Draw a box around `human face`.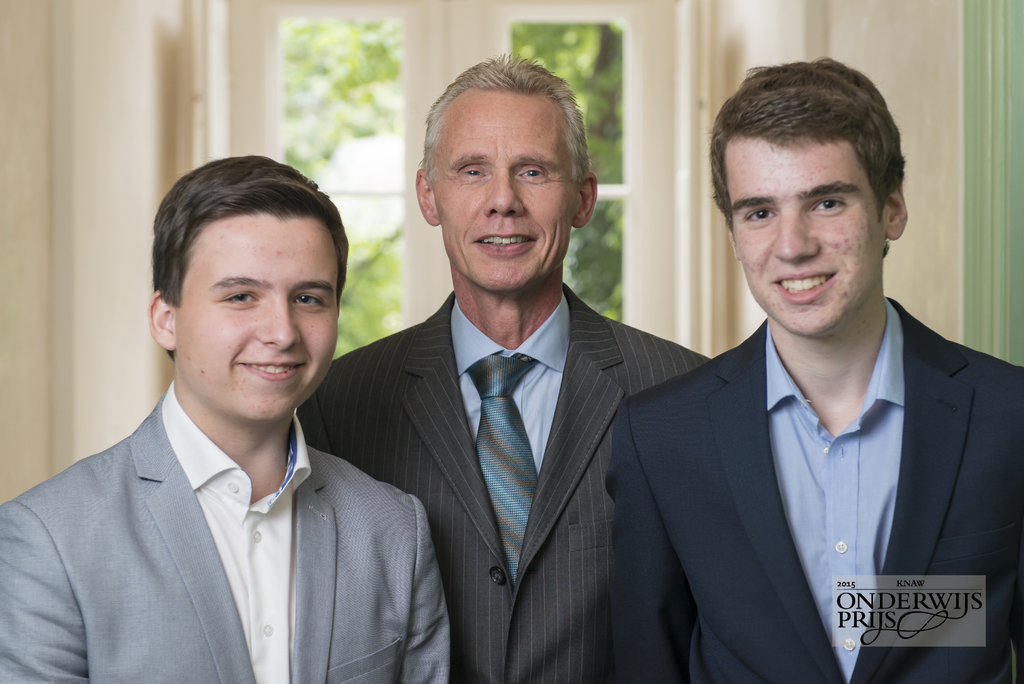
bbox(732, 139, 890, 336).
